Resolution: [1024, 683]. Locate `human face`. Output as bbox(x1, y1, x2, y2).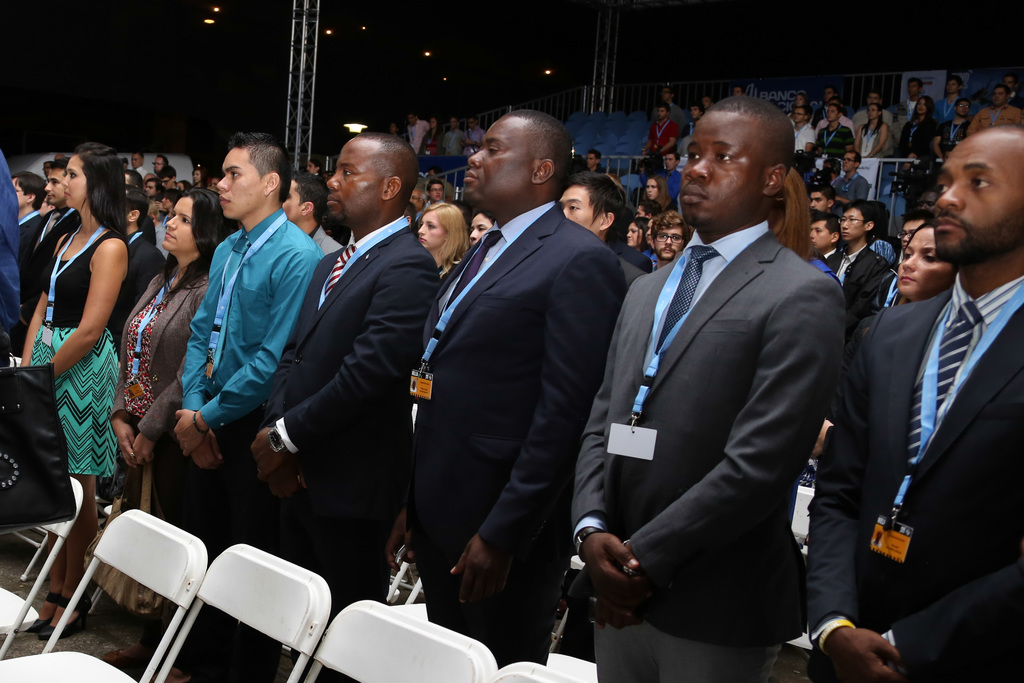
bbox(470, 212, 490, 247).
